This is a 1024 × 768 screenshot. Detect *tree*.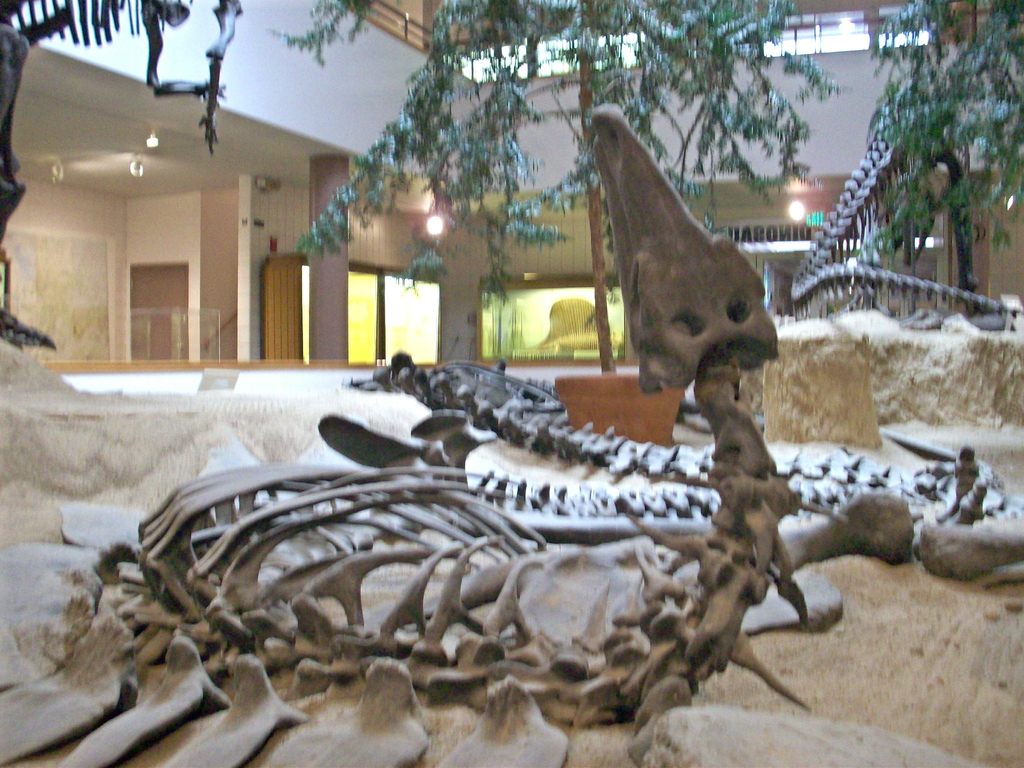
<box>273,2,835,307</box>.
